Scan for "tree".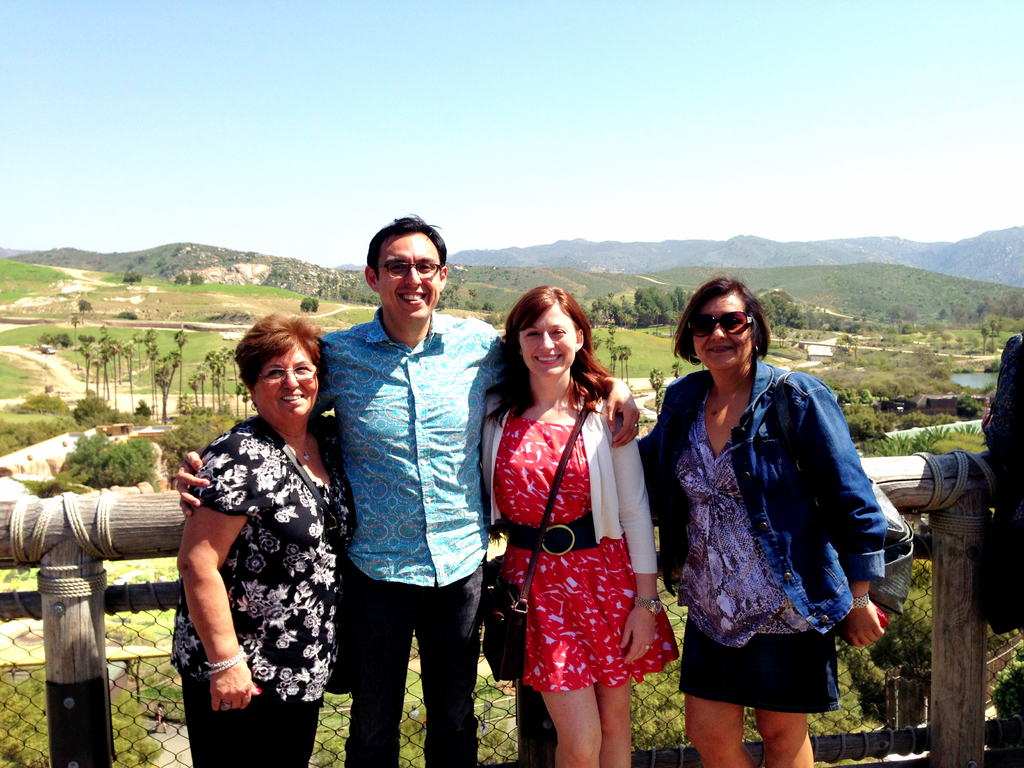
Scan result: 984, 329, 986, 349.
